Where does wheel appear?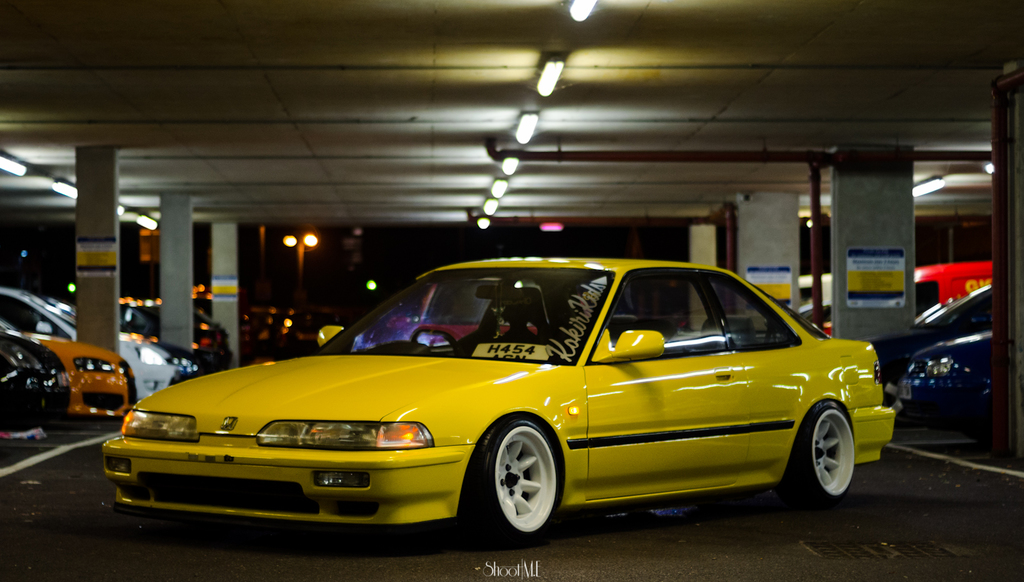
Appears at x1=972 y1=395 x2=993 y2=441.
